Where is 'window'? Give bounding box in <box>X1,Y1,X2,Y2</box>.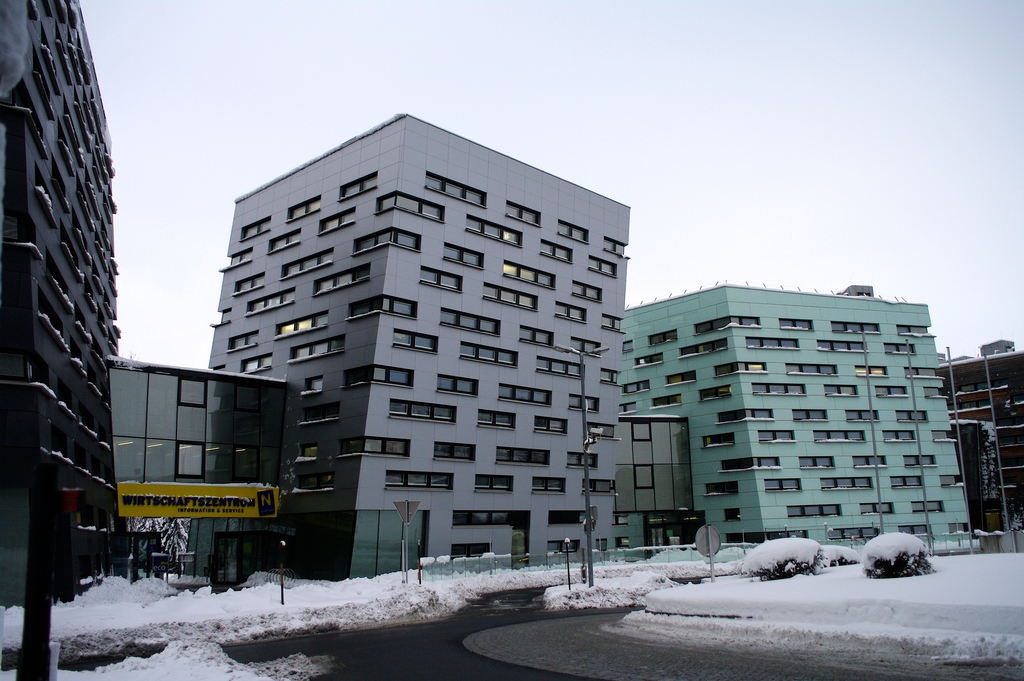
<box>312,263,372,299</box>.
